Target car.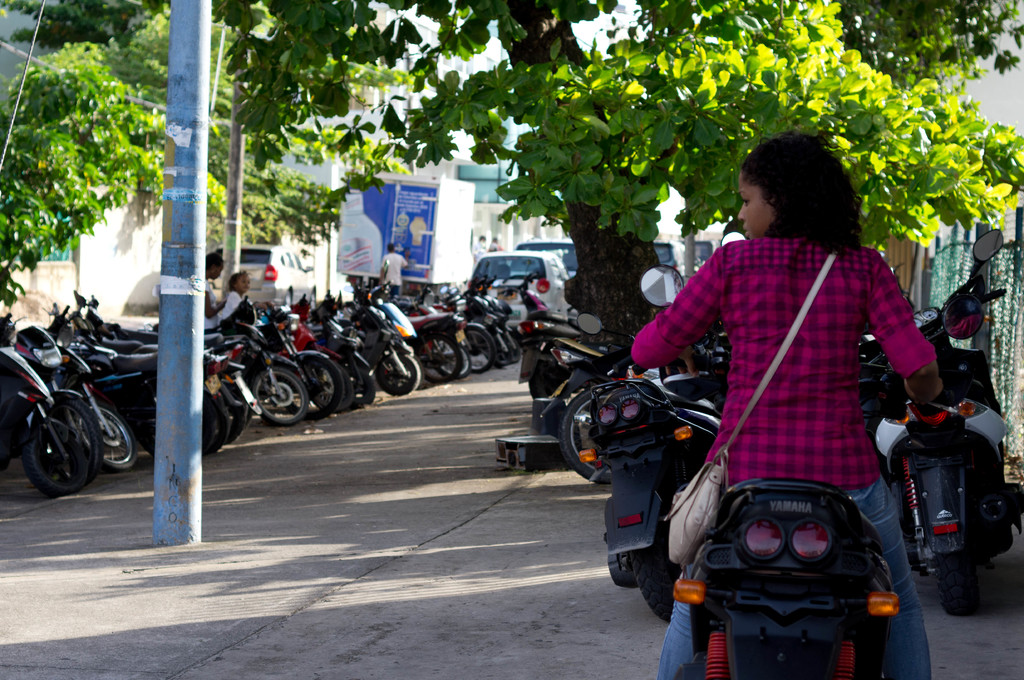
Target region: {"x1": 220, "y1": 244, "x2": 315, "y2": 304}.
